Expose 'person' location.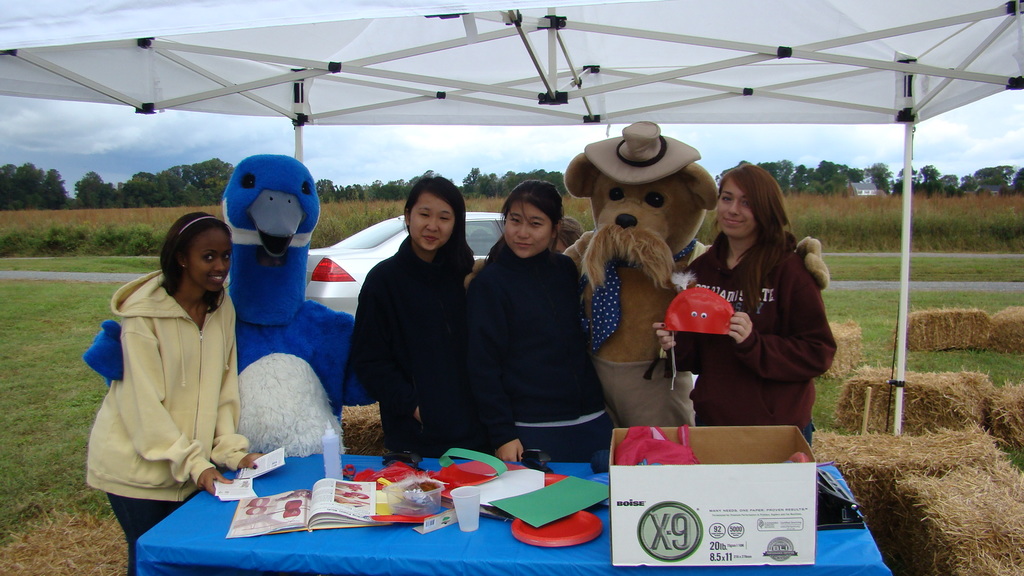
Exposed at select_region(451, 174, 621, 470).
